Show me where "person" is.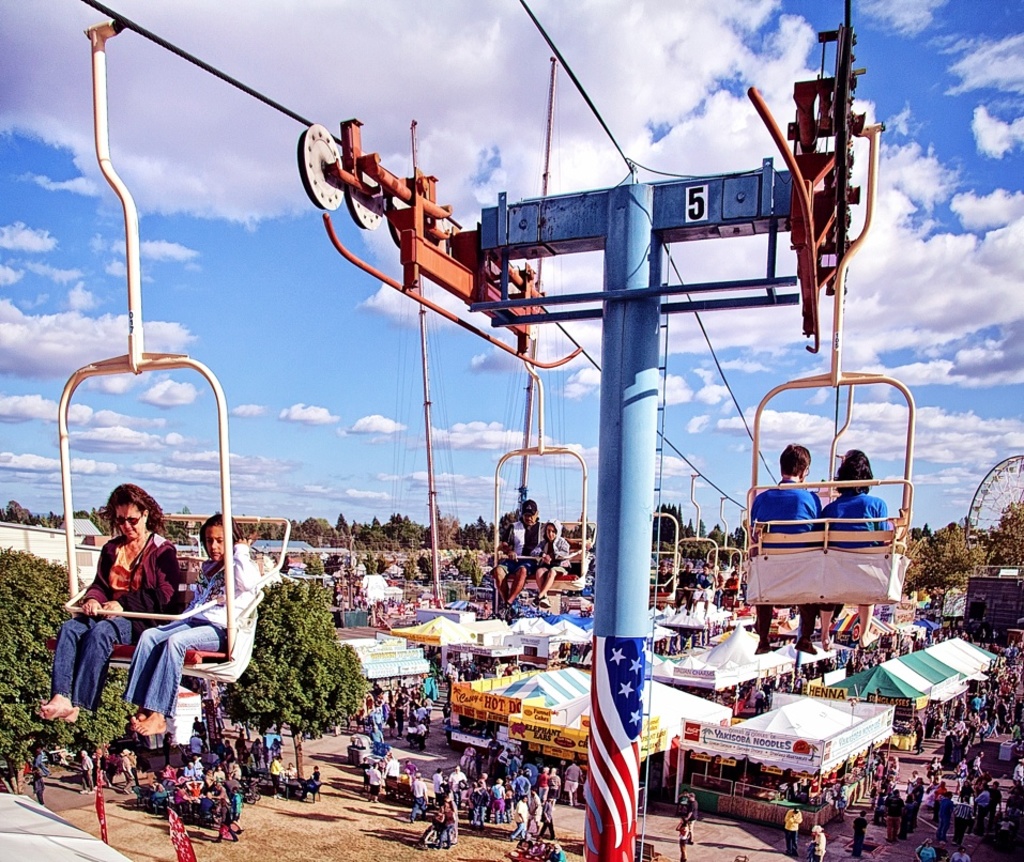
"person" is at [x1=851, y1=813, x2=866, y2=857].
